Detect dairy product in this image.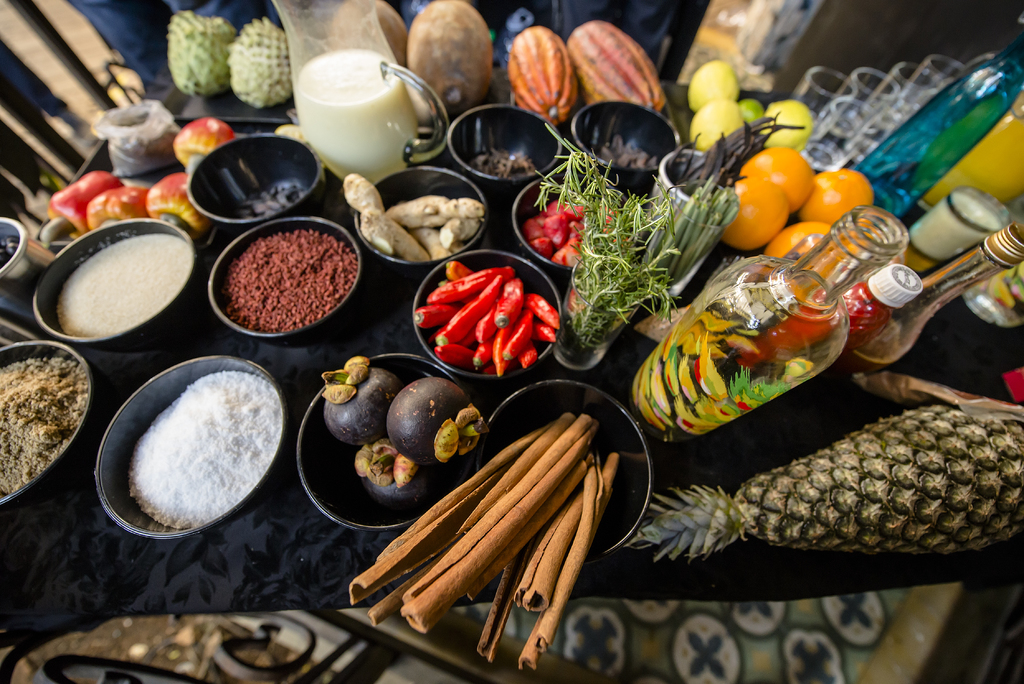
Detection: left=111, top=380, right=289, bottom=513.
